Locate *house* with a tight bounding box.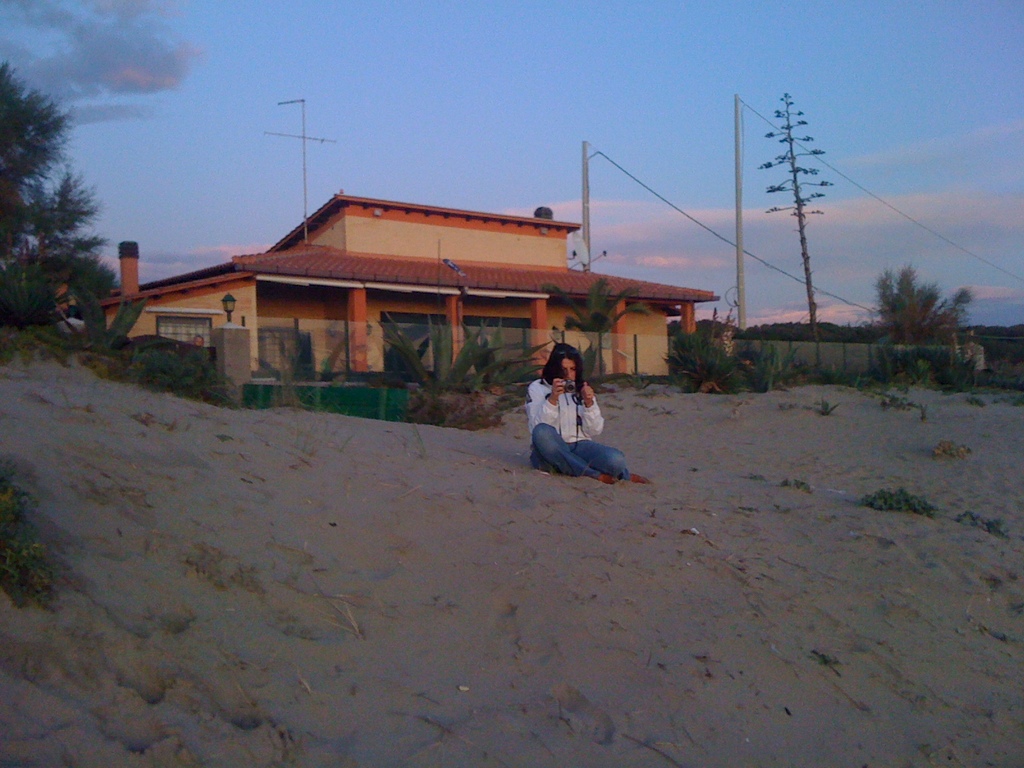
crop(24, 190, 719, 403).
